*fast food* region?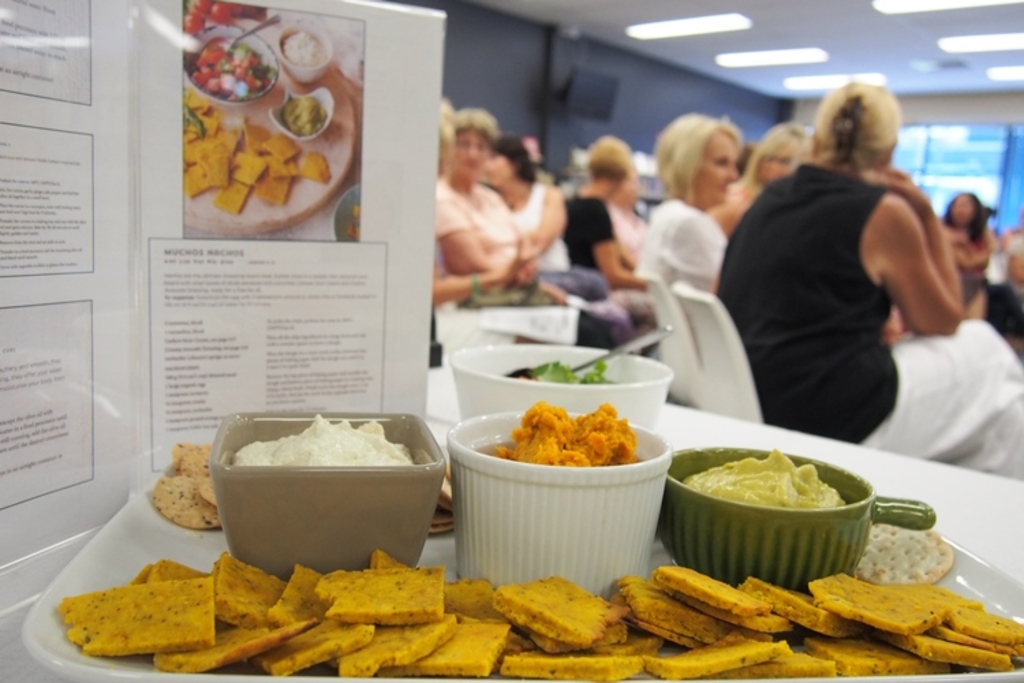
x1=182 y1=86 x2=217 y2=135
